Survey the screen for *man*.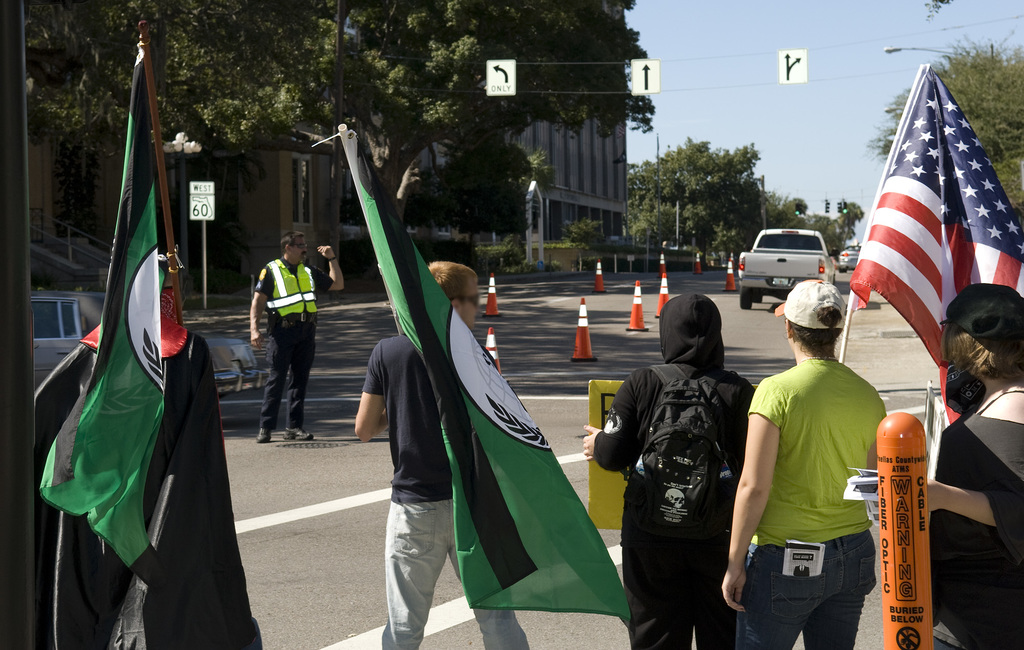
Survey found: x1=355 y1=259 x2=532 y2=649.
